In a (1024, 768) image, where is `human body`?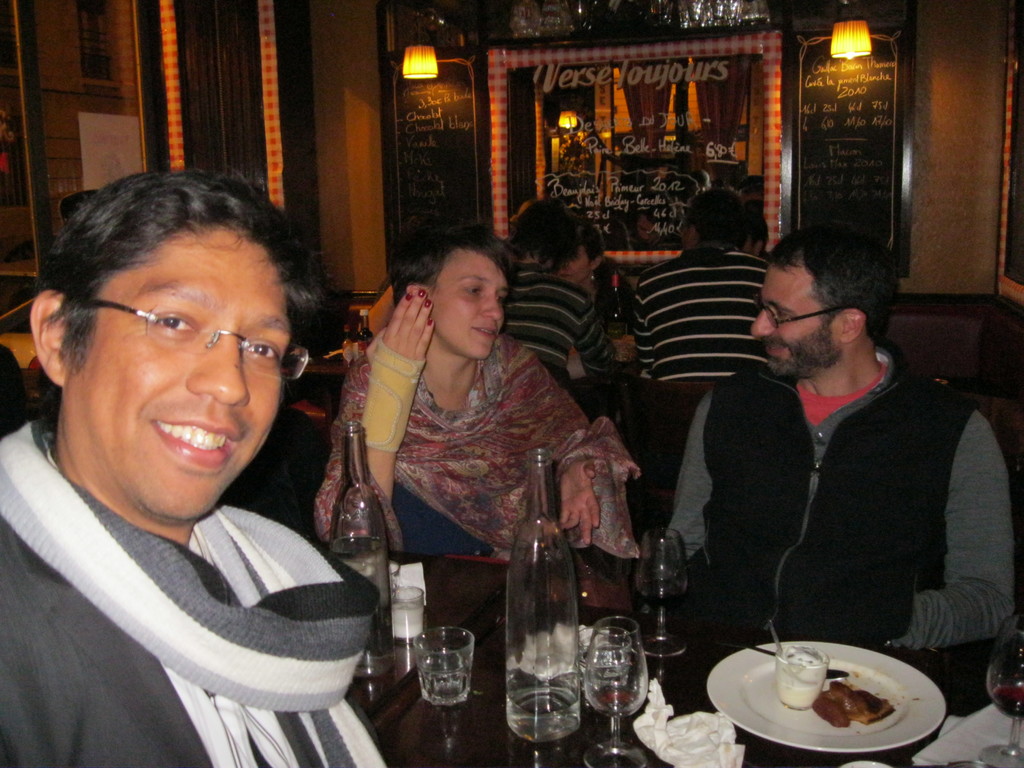
[652, 228, 1015, 648].
